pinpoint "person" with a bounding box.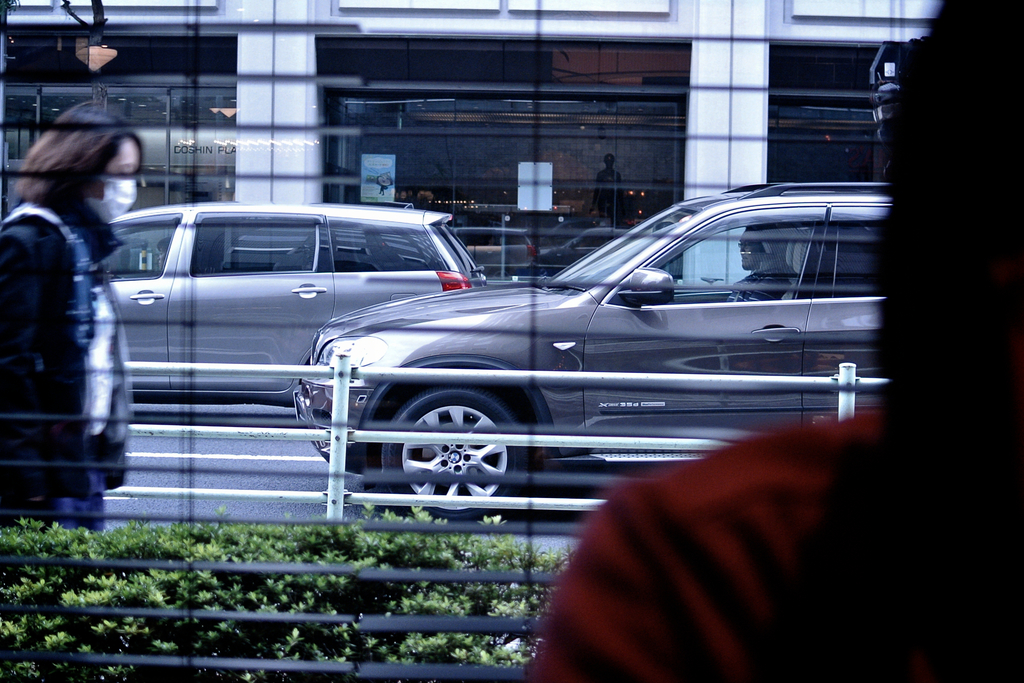
(x1=150, y1=242, x2=168, y2=282).
